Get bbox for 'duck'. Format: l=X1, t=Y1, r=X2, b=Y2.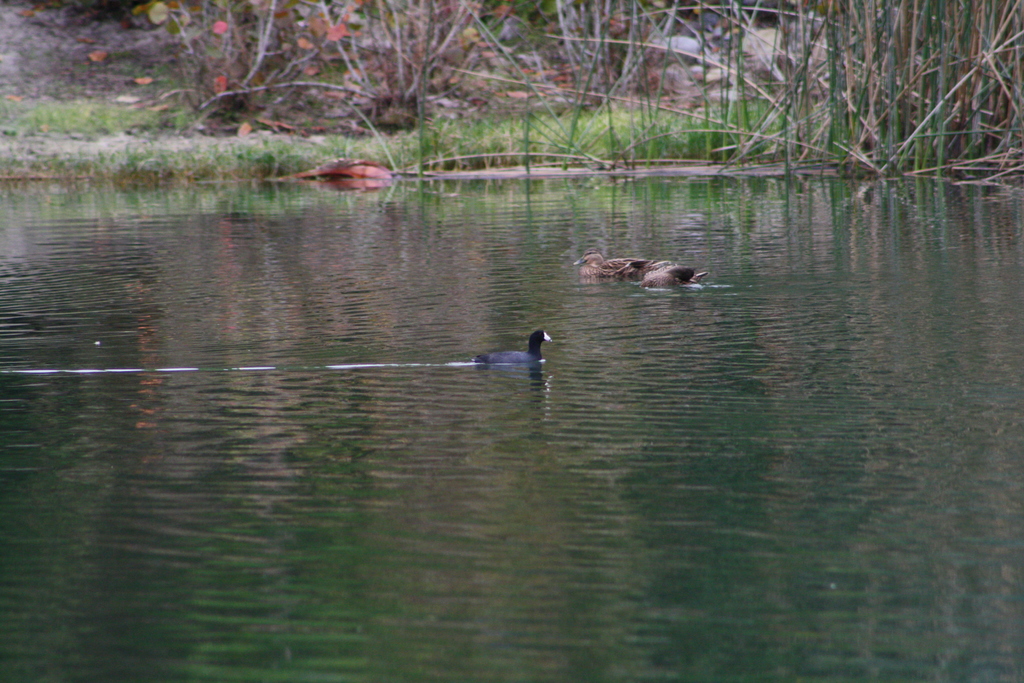
l=639, t=255, r=707, b=294.
